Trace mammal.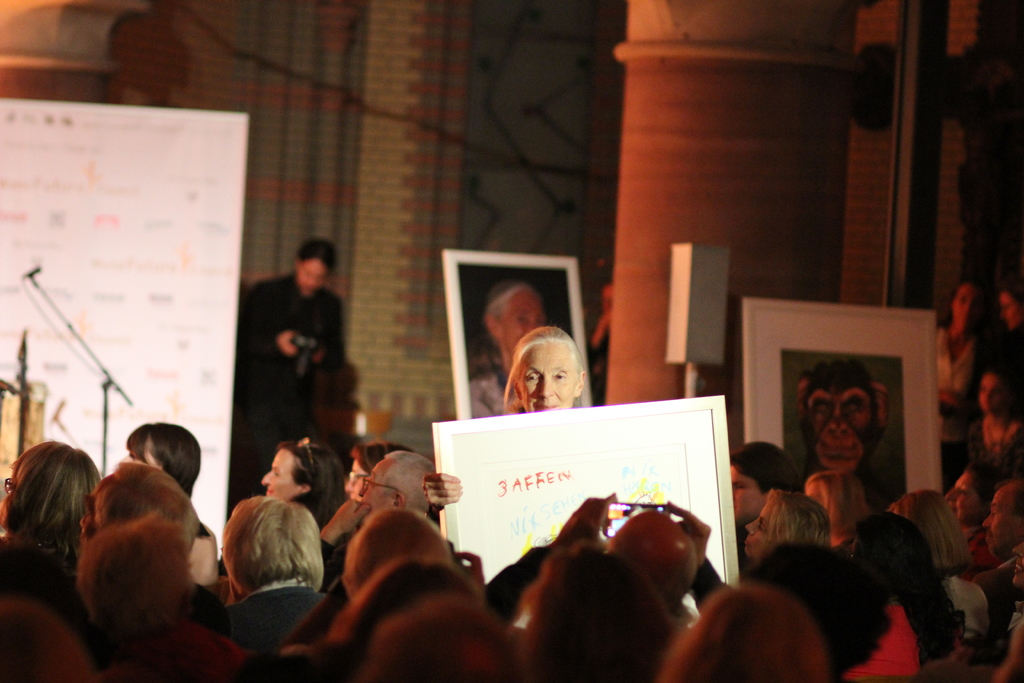
Traced to l=197, t=486, r=331, b=643.
